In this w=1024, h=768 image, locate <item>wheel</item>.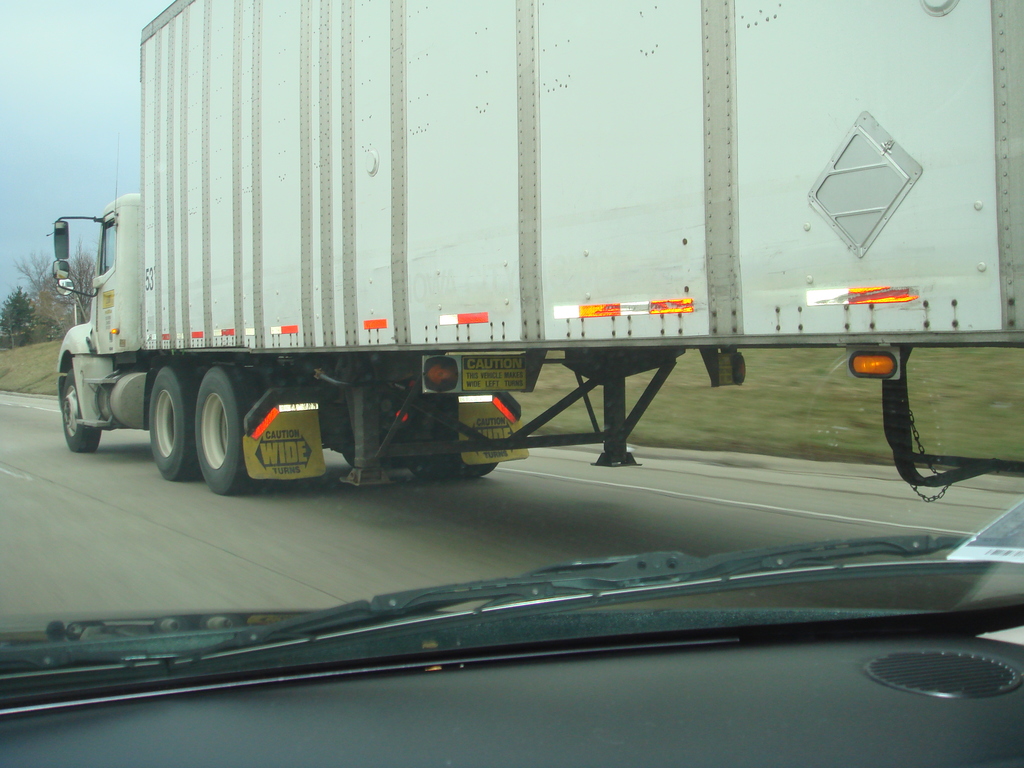
Bounding box: left=411, top=397, right=497, bottom=476.
